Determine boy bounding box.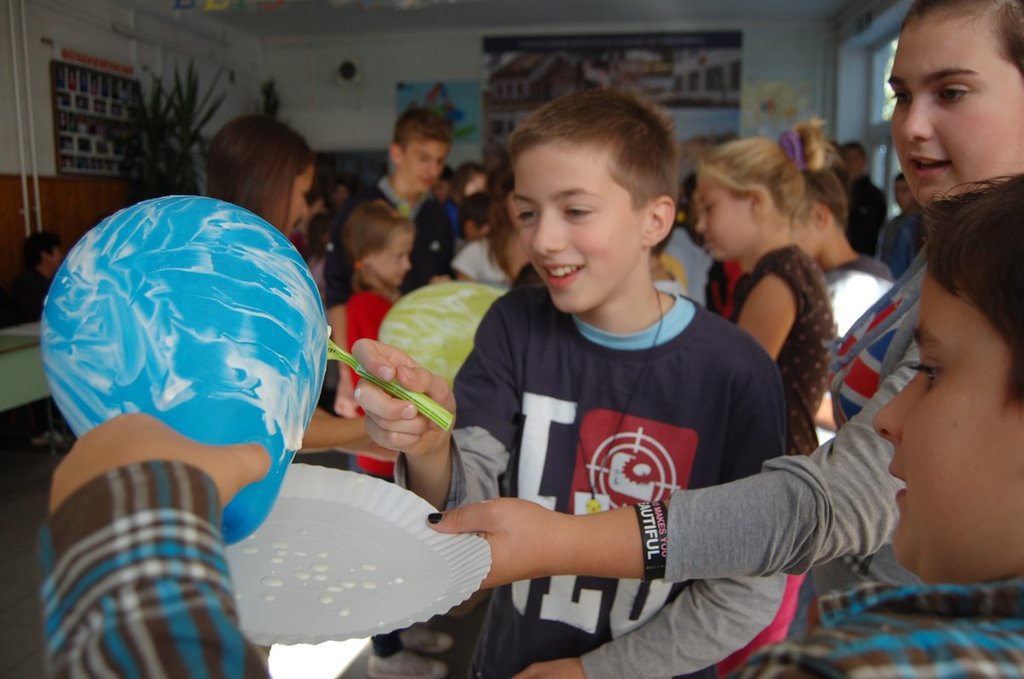
Determined: box(789, 170, 895, 443).
